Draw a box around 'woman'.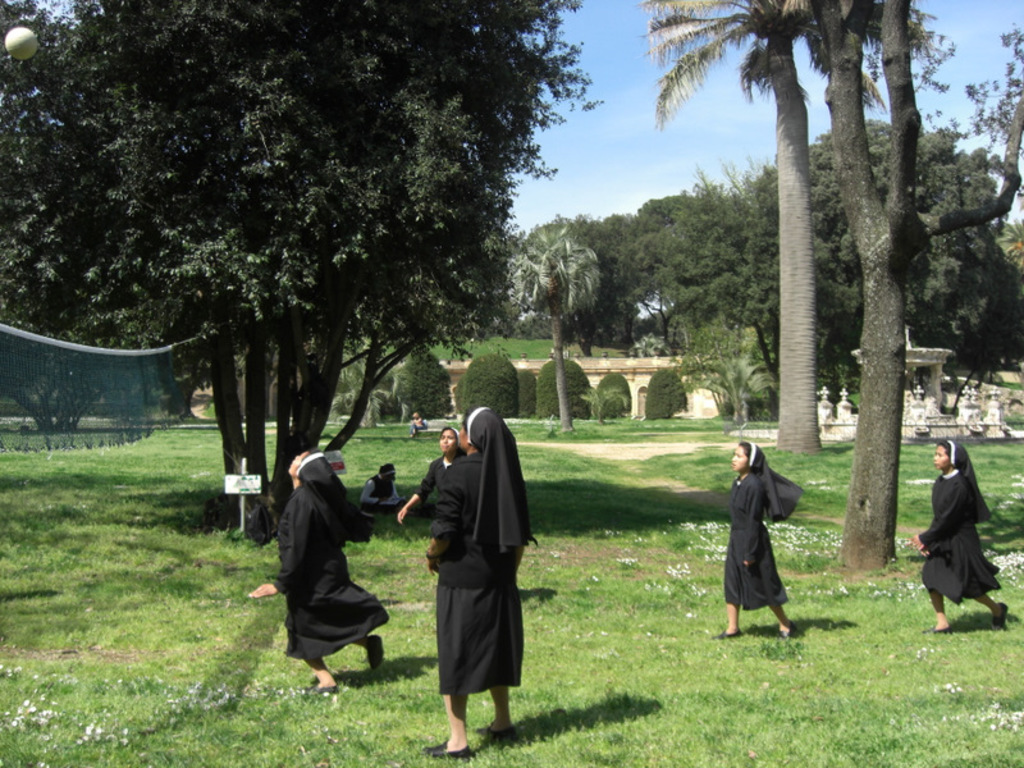
x1=918 y1=419 x2=1010 y2=639.
